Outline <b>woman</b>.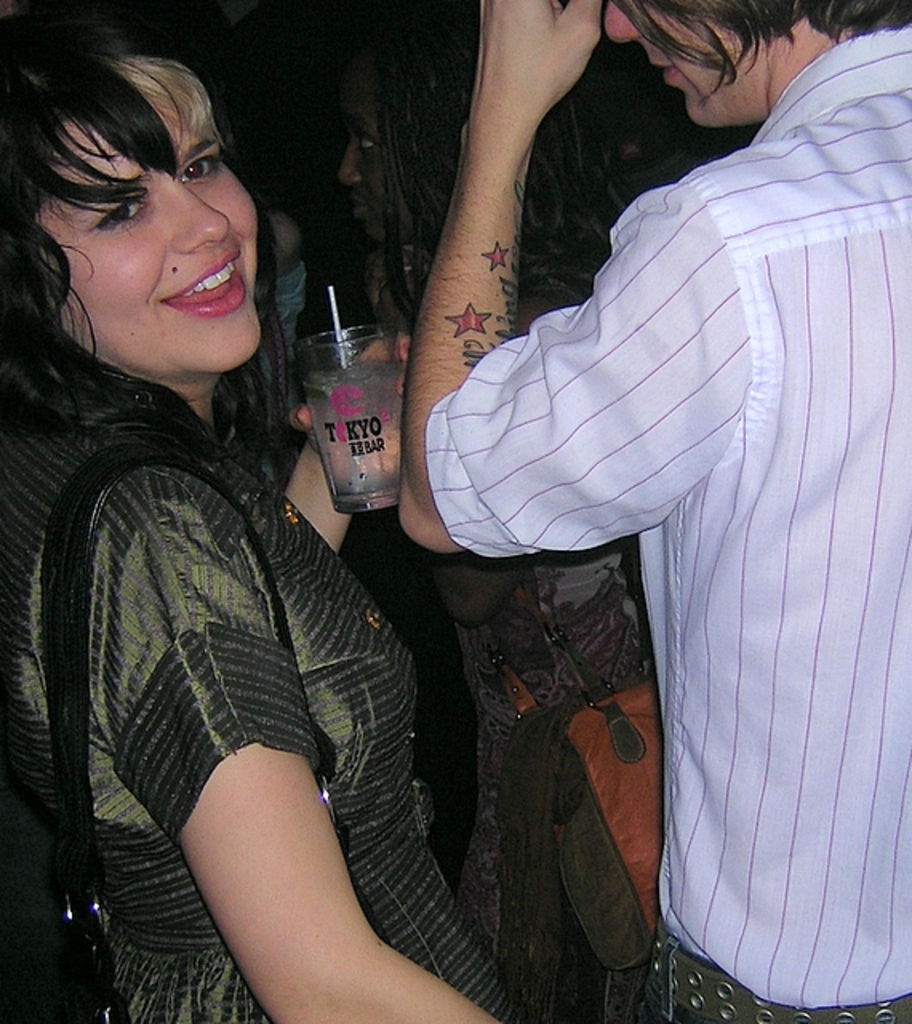
Outline: Rect(40, 21, 574, 1014).
